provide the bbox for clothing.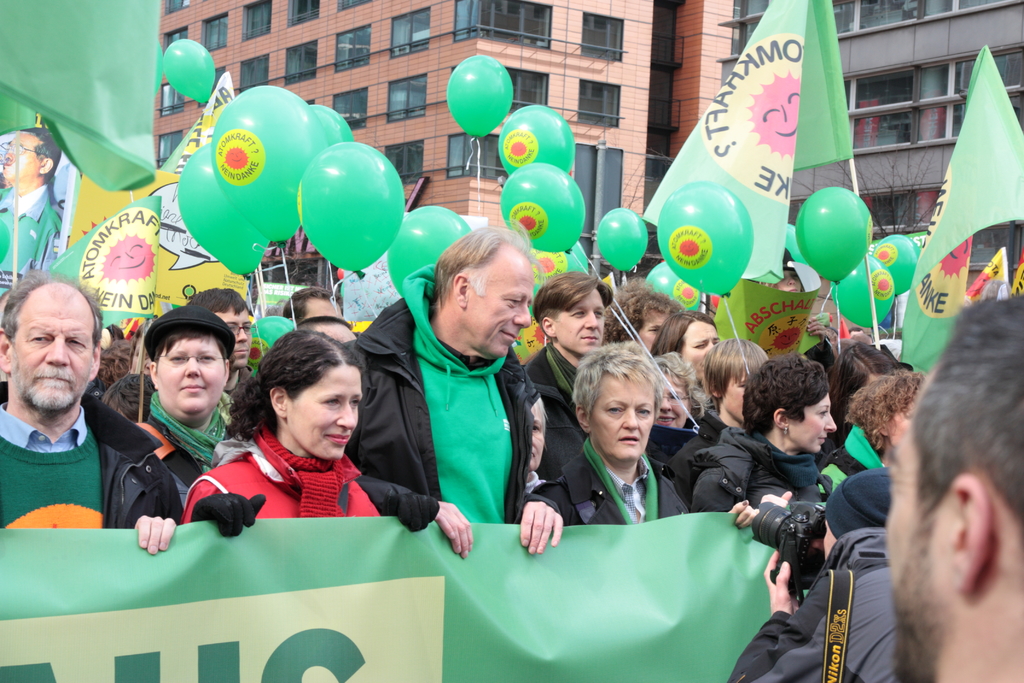
345,289,582,525.
